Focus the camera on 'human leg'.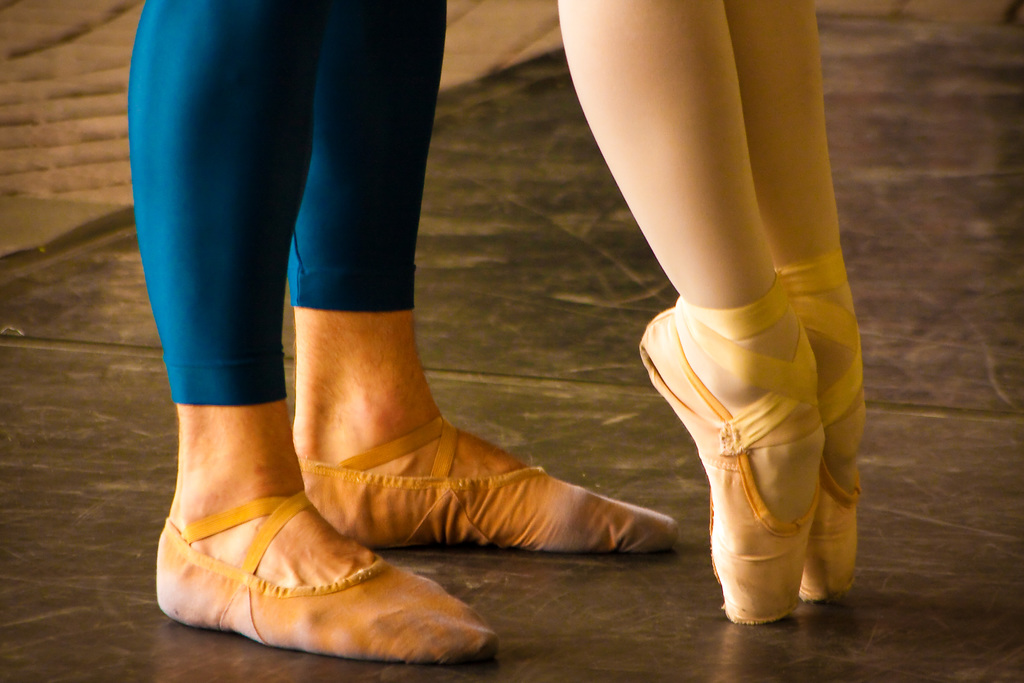
Focus region: left=564, top=0, right=856, bottom=632.
